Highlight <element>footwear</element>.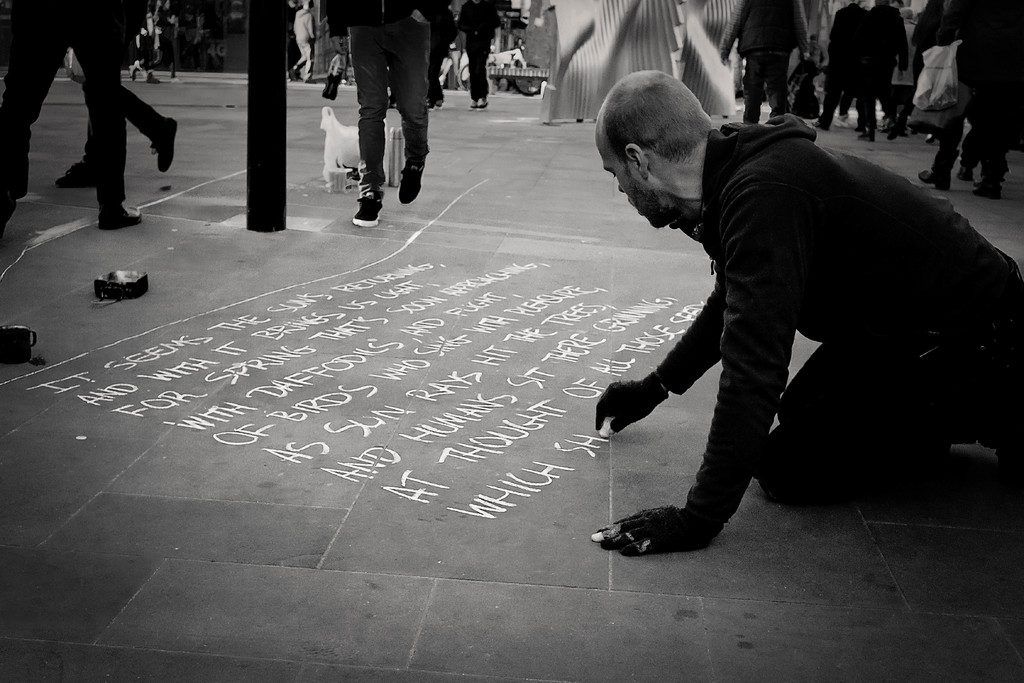
Highlighted region: 815/122/829/133.
